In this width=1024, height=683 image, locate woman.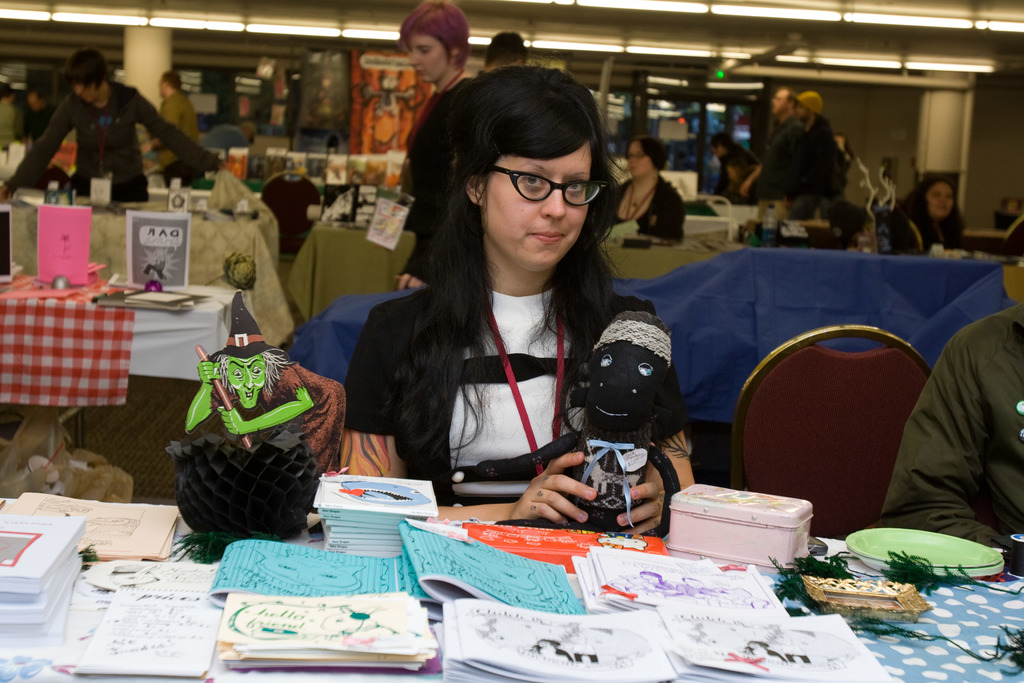
Bounding box: crop(893, 179, 973, 255).
